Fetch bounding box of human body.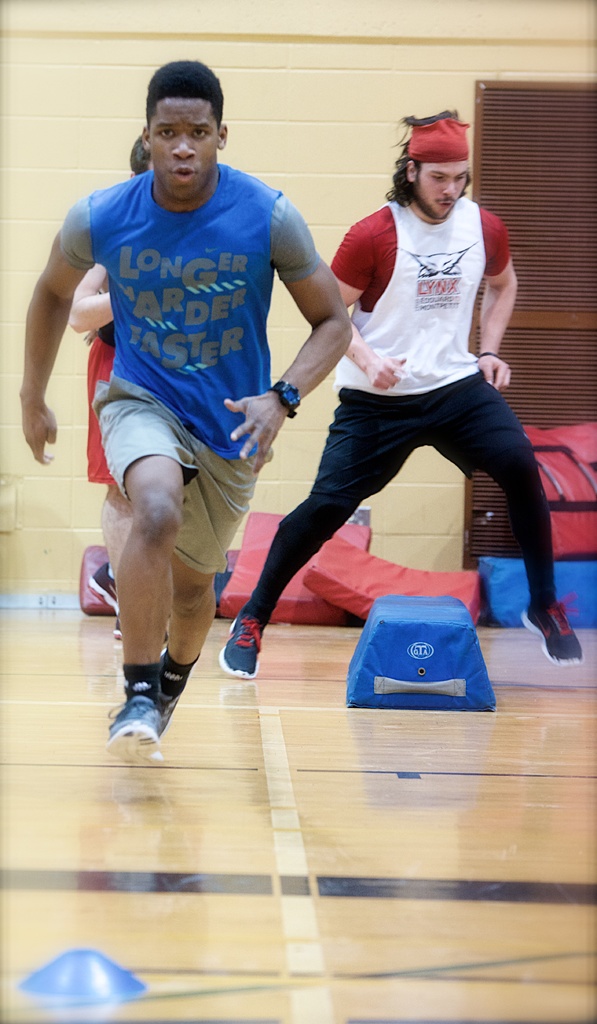
Bbox: <region>23, 42, 353, 746</region>.
